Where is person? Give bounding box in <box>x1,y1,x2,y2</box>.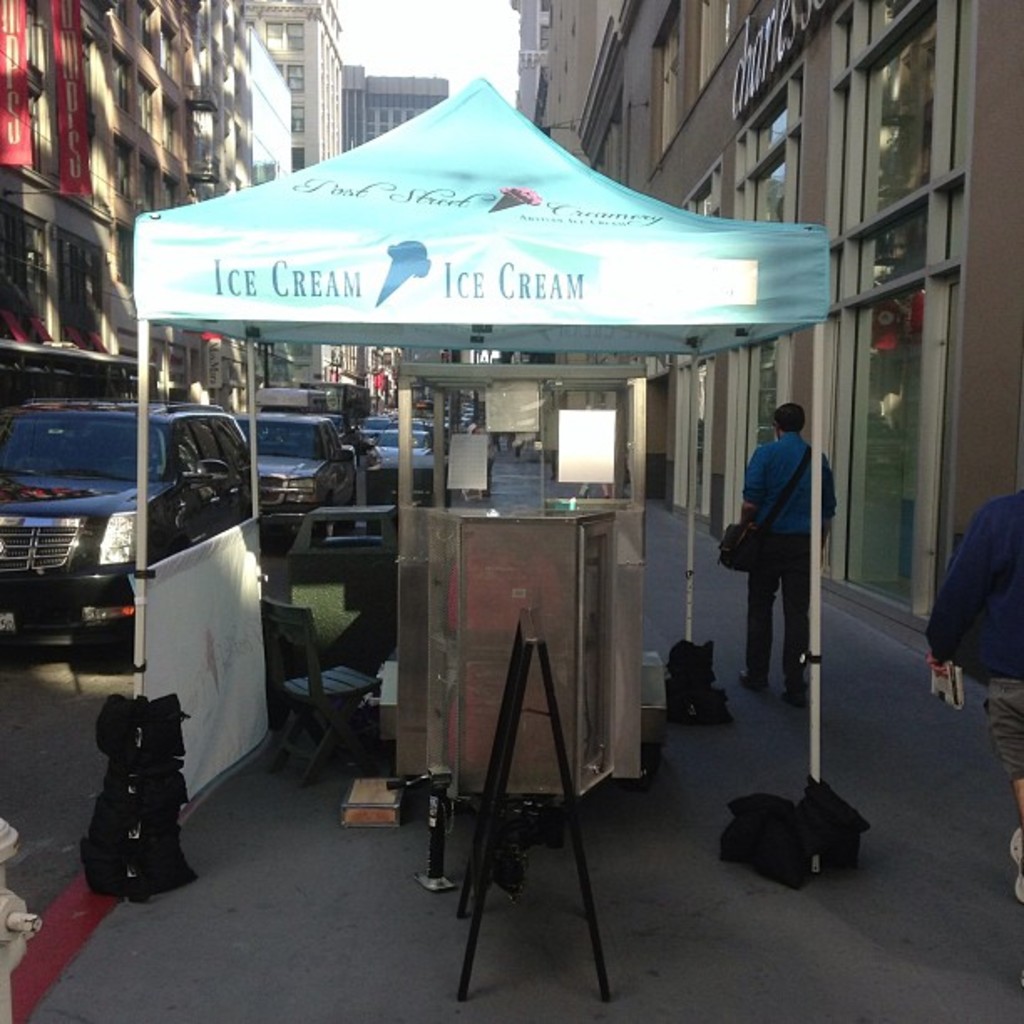
<box>741,400,840,708</box>.
